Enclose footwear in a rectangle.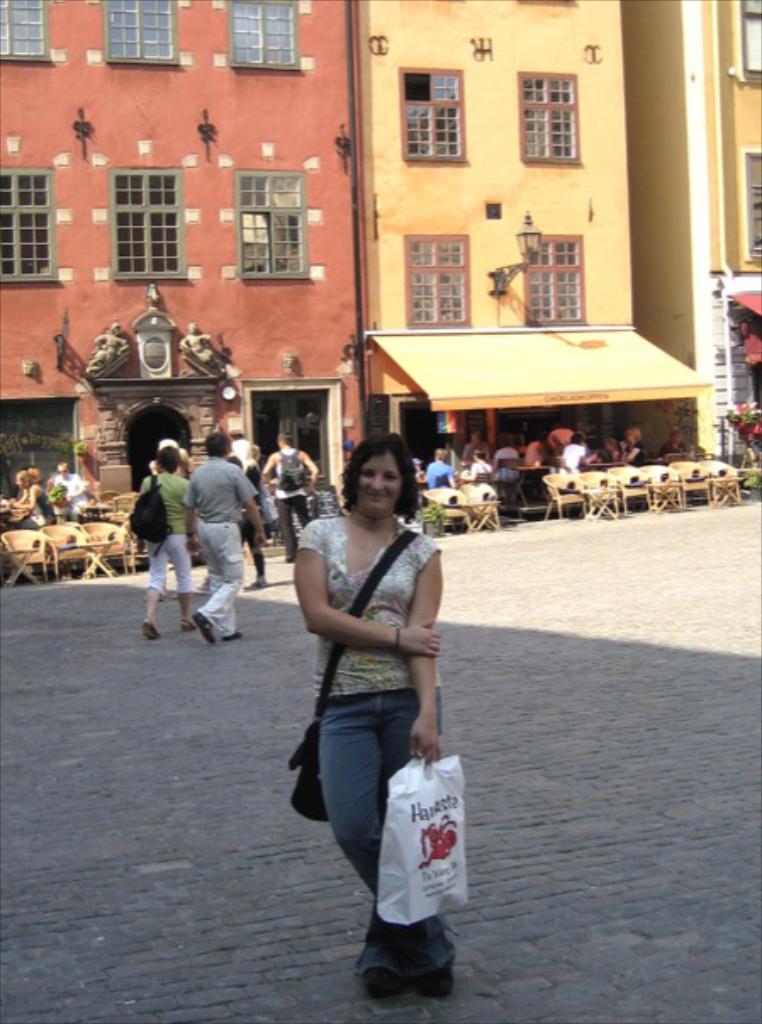
<box>361,971,401,1007</box>.
